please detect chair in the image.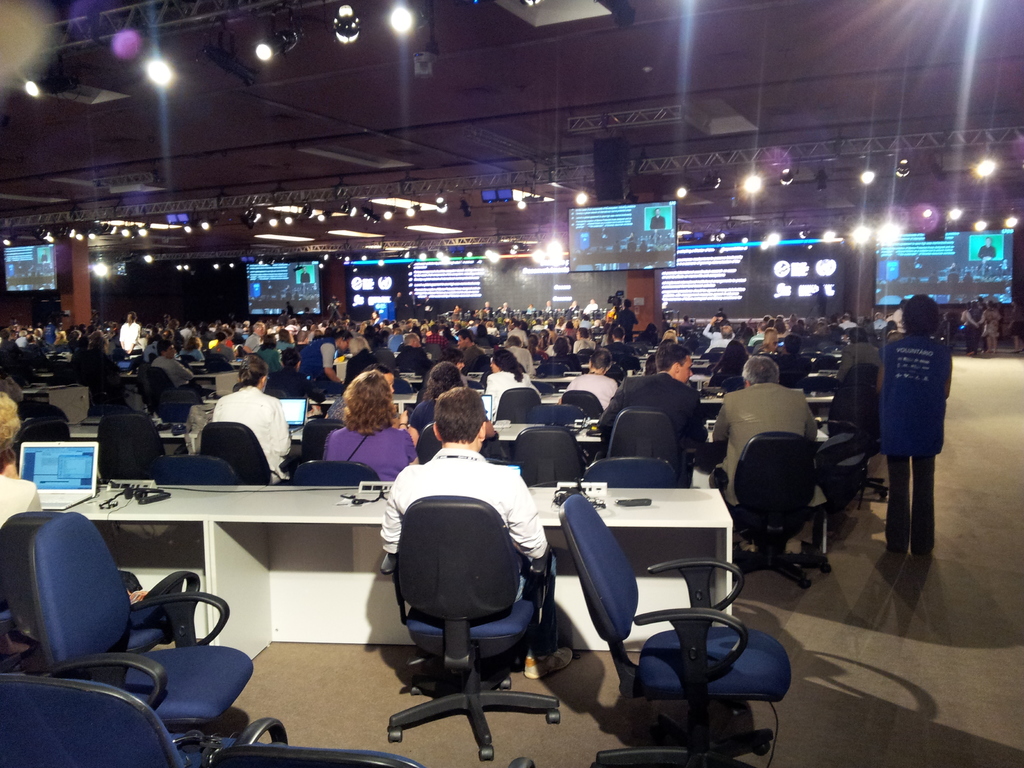
(x1=604, y1=403, x2=700, y2=490).
